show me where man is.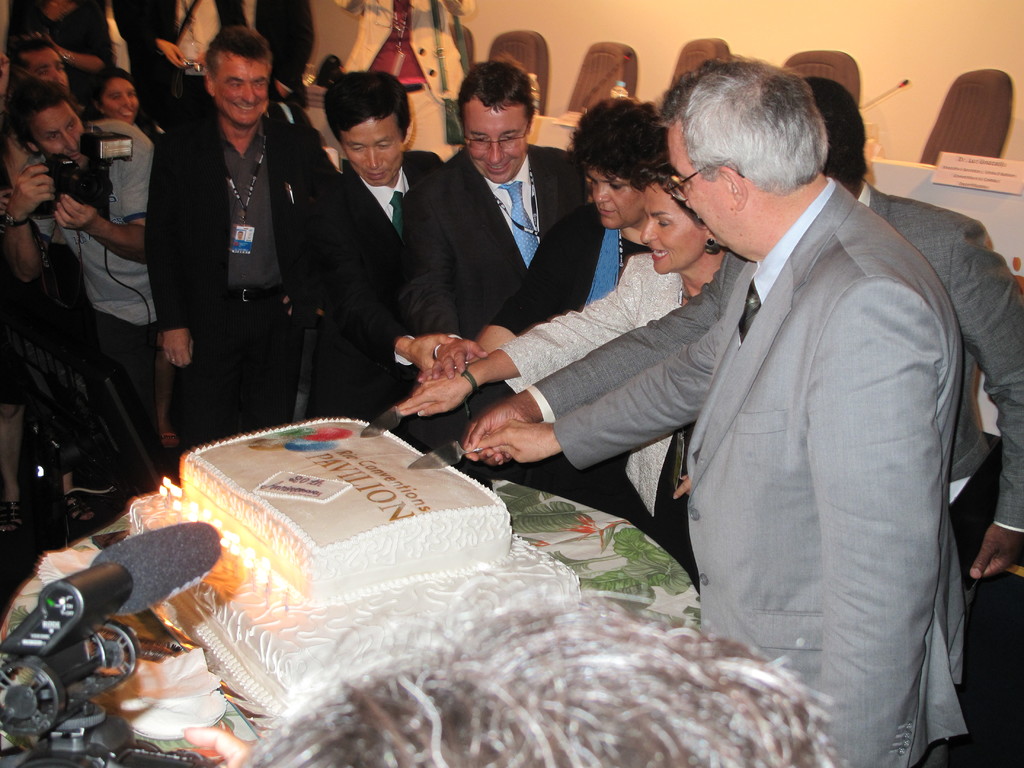
man is at {"x1": 423, "y1": 66, "x2": 608, "y2": 456}.
